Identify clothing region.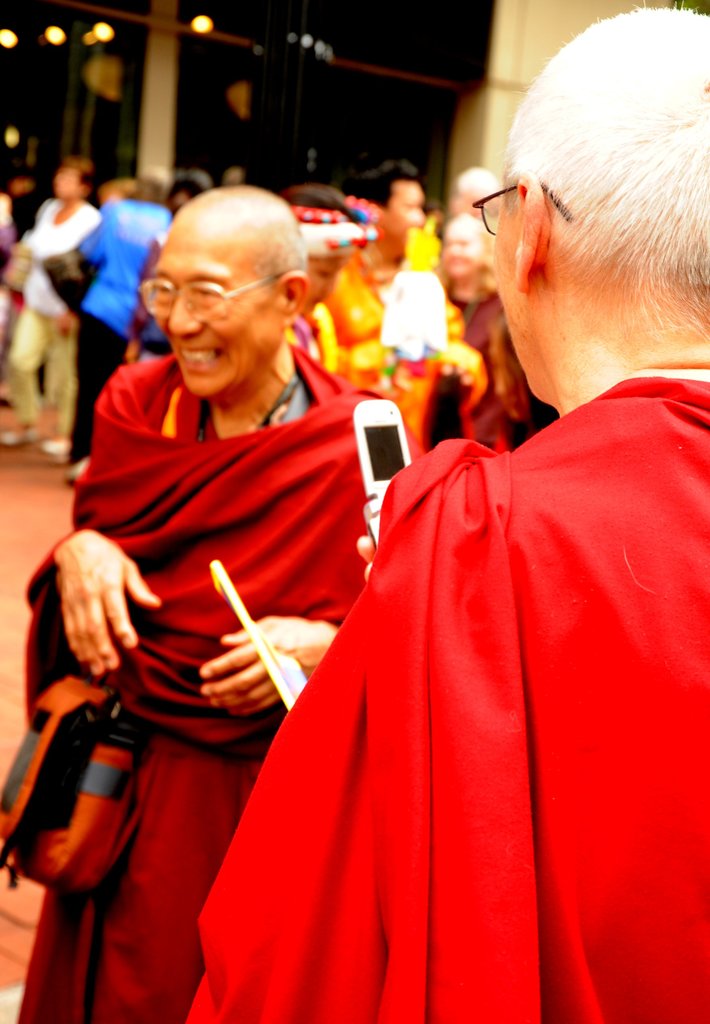
Region: 67 202 177 455.
